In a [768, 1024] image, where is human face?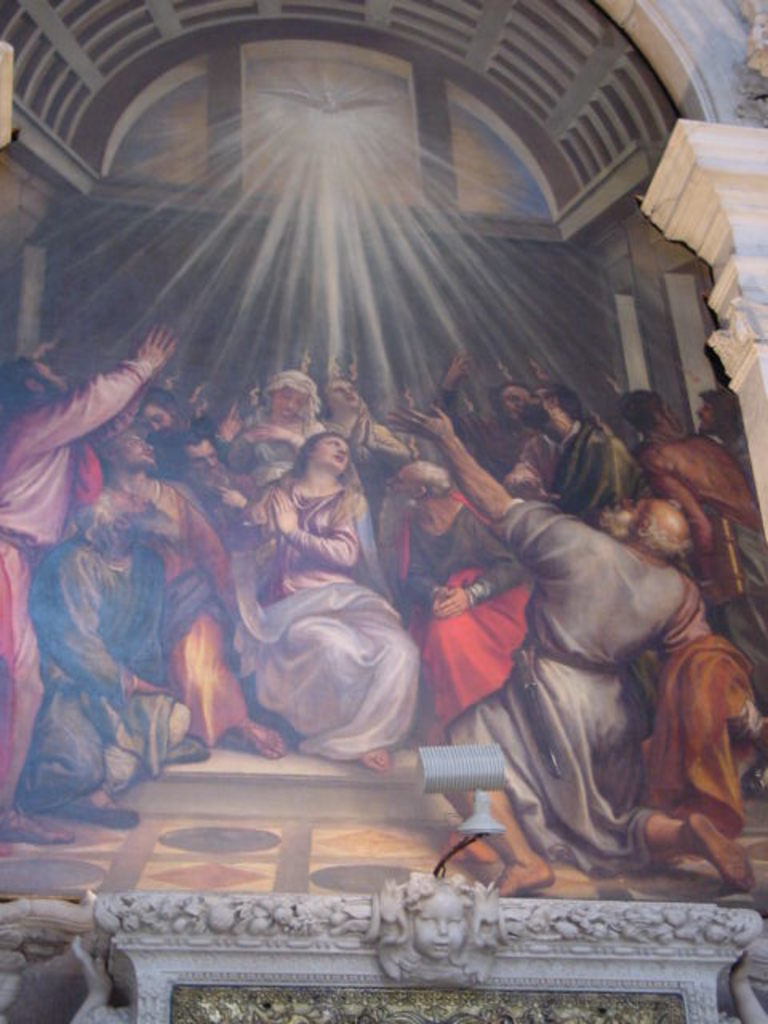
498/382/534/418.
